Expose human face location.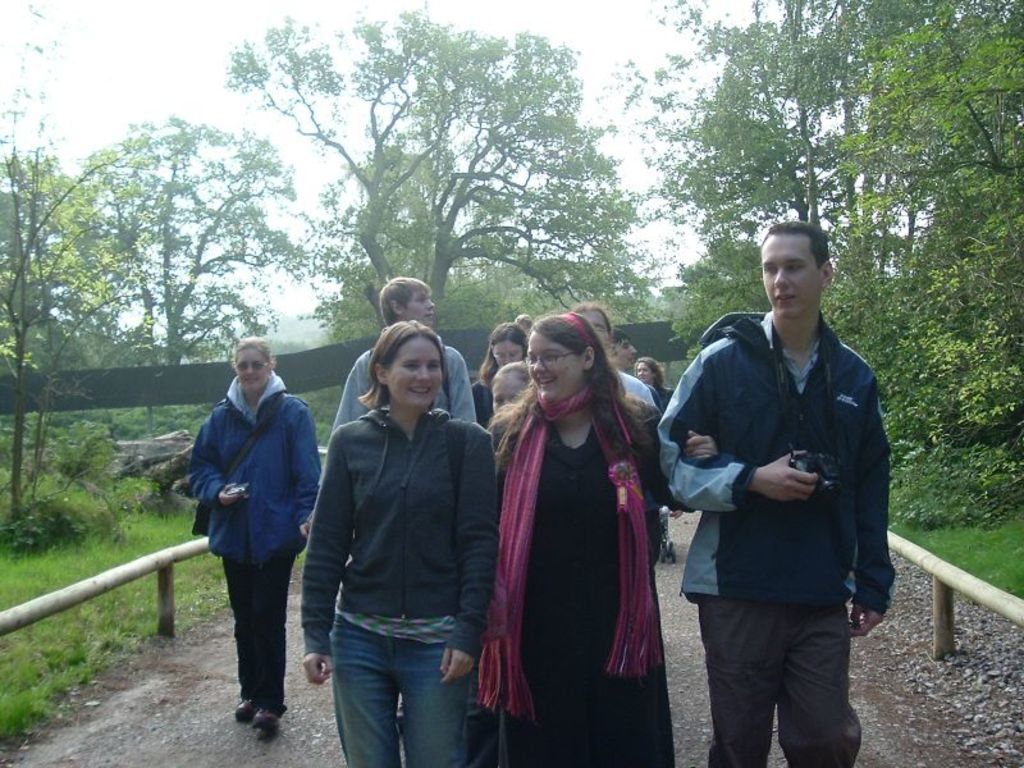
Exposed at 581/308/611/348.
